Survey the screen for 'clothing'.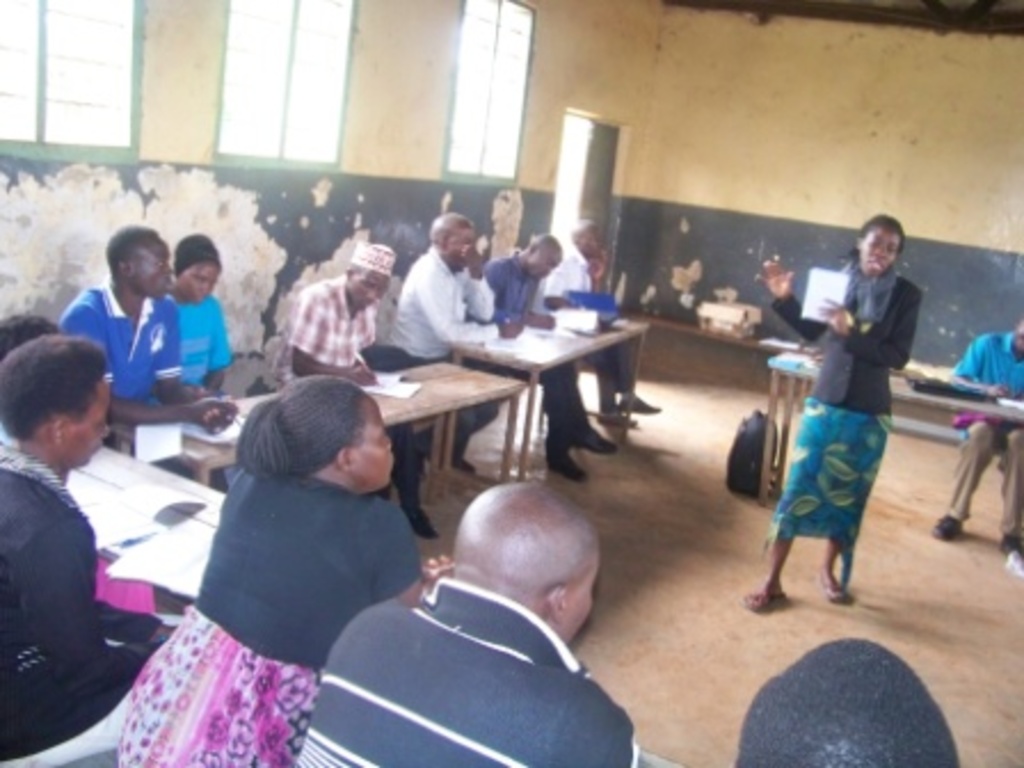
Survey found: select_region(256, 265, 375, 389).
